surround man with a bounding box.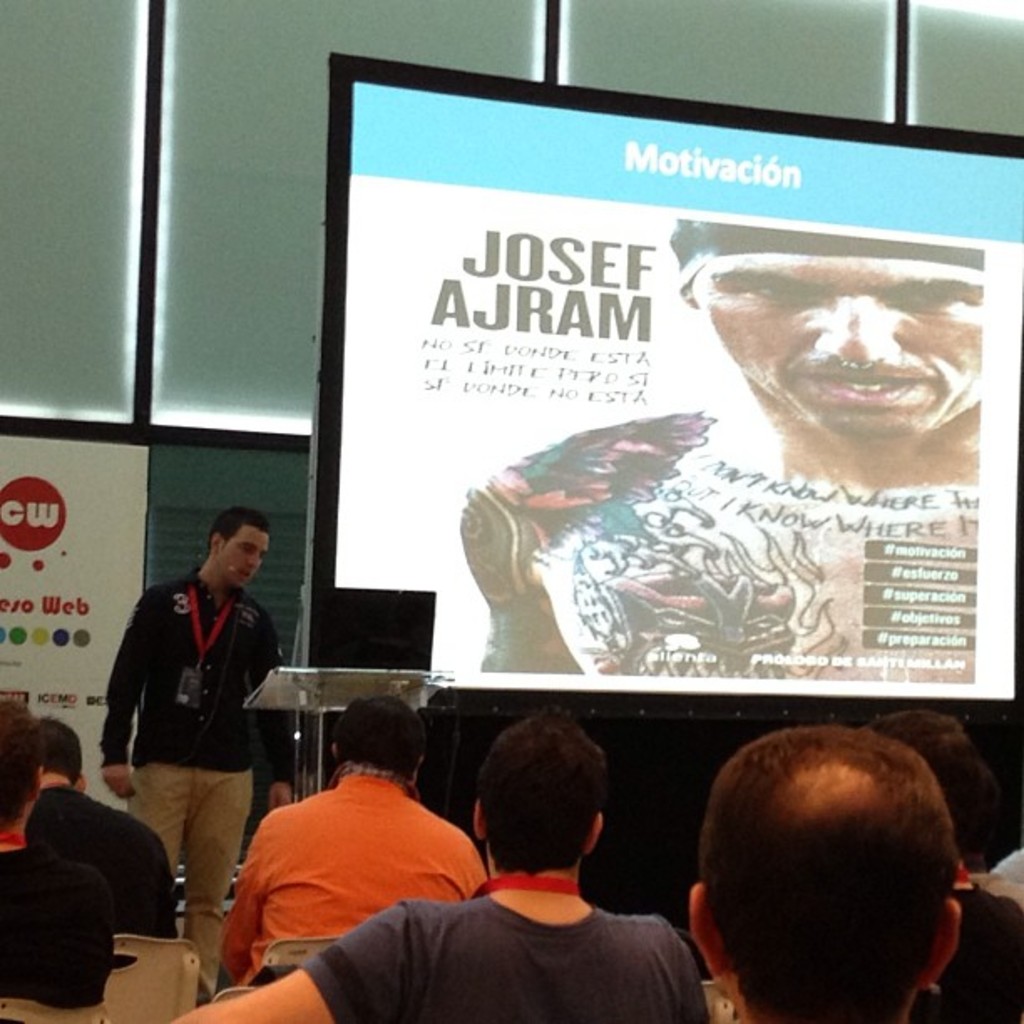
locate(156, 704, 713, 1022).
